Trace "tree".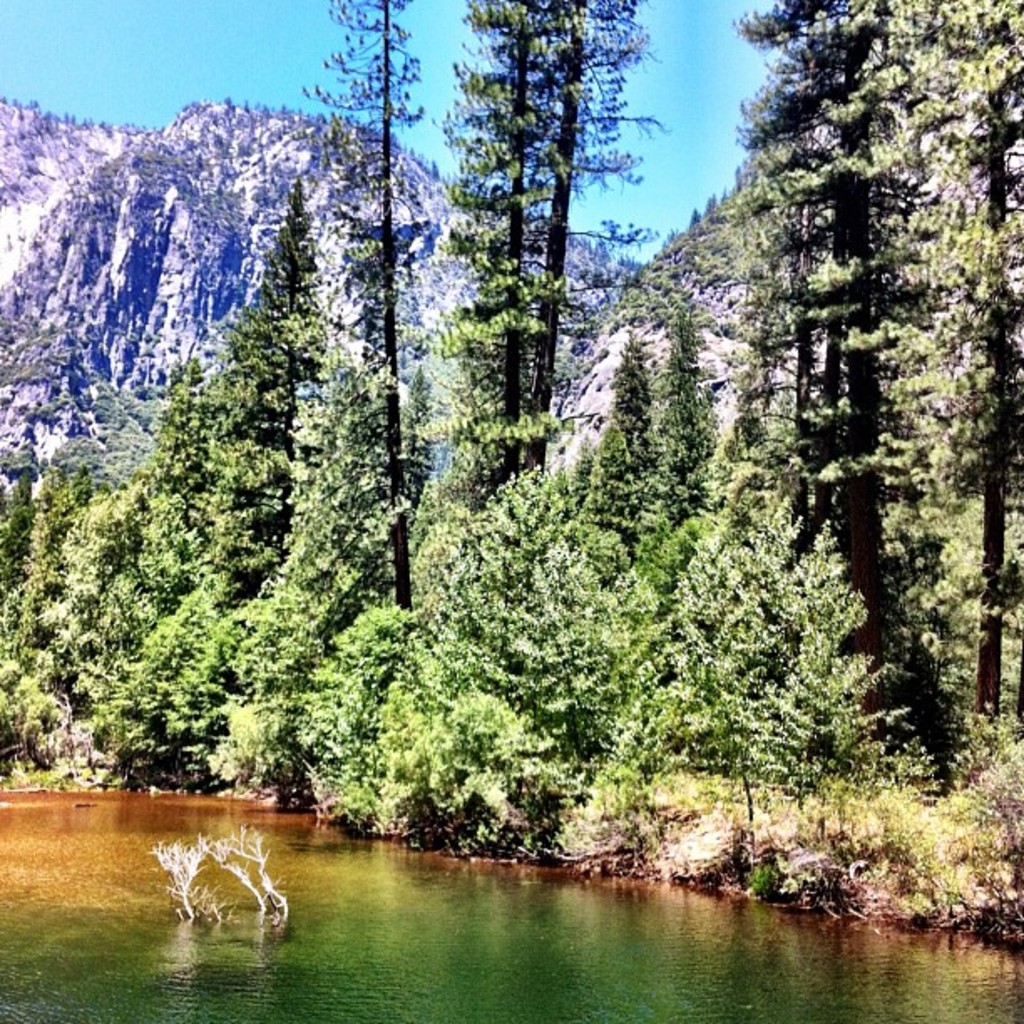
Traced to bbox=[688, 0, 1022, 786].
